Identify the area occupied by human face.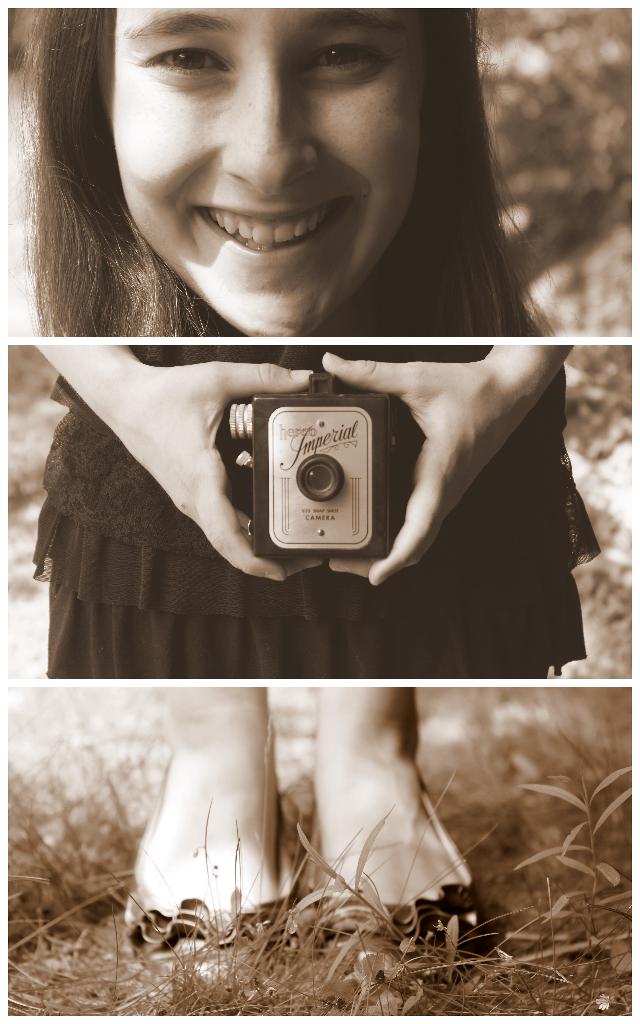
Area: <region>111, 8, 422, 330</region>.
